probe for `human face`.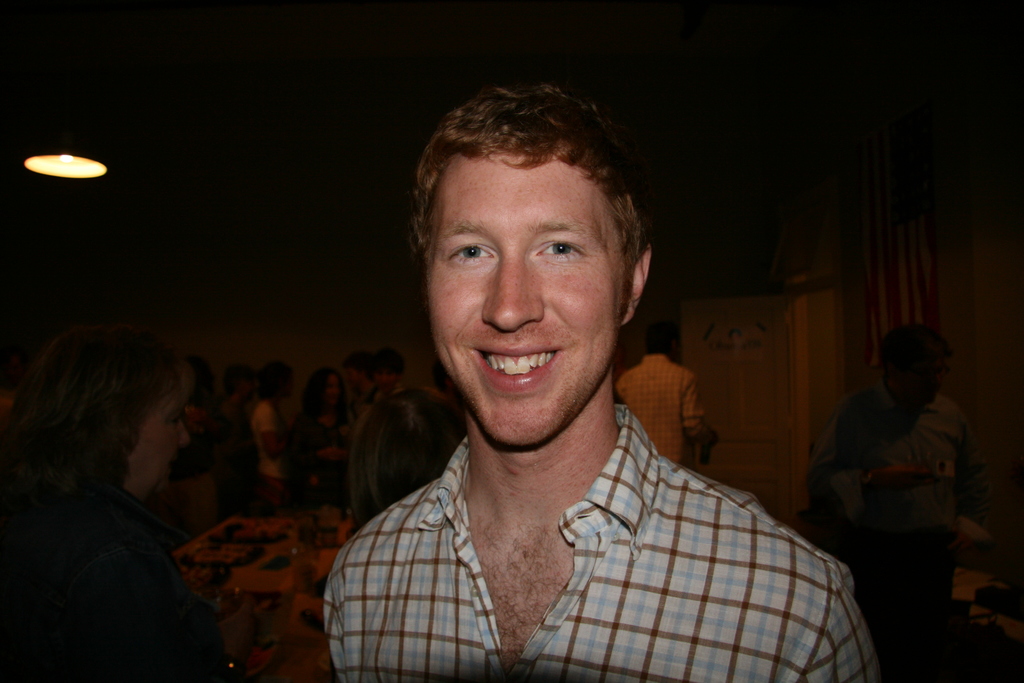
Probe result: (x1=124, y1=368, x2=191, y2=502).
